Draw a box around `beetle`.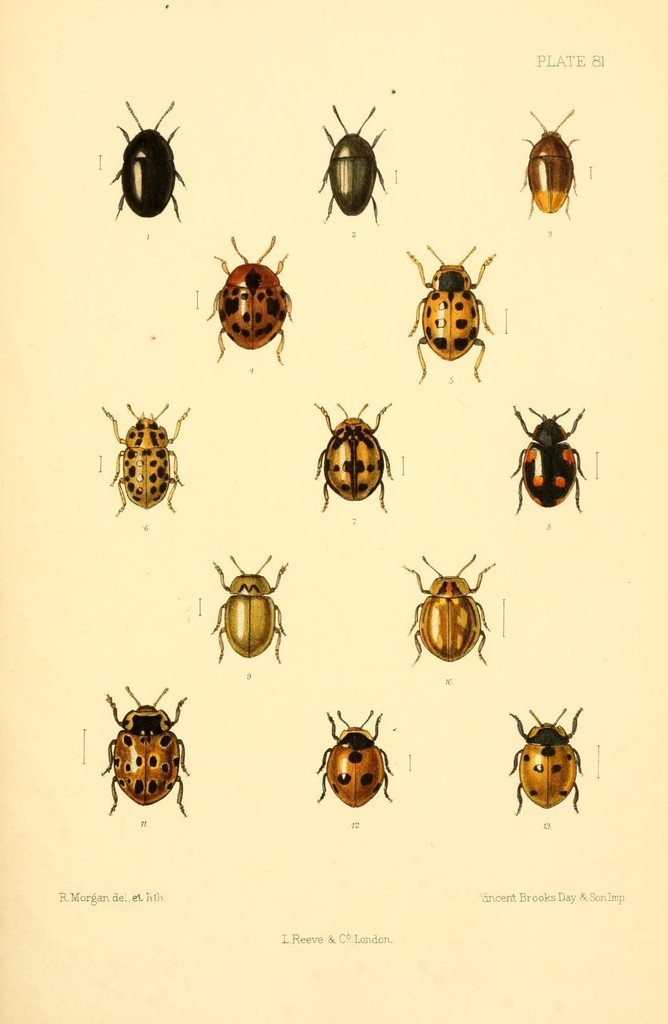
102,398,179,510.
